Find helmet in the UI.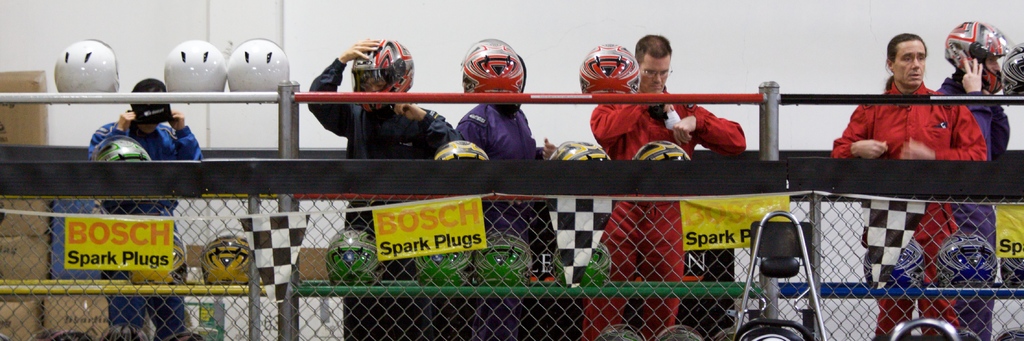
UI element at 432, 138, 490, 160.
